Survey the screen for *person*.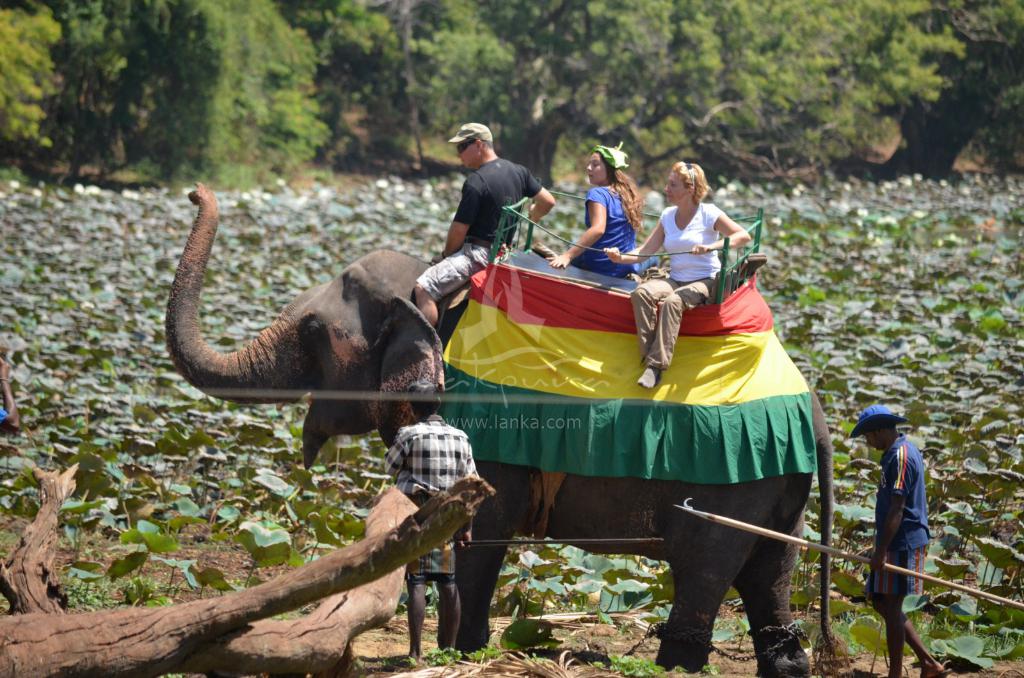
Survey found: crop(545, 146, 658, 283).
